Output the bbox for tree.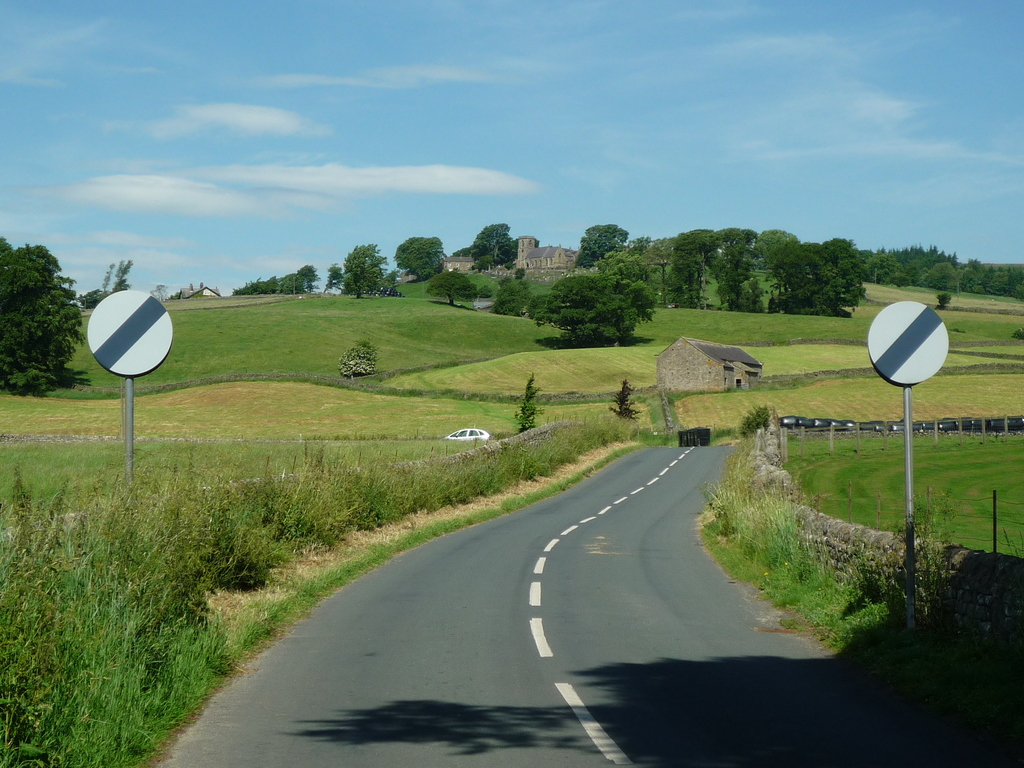
281,271,306,287.
